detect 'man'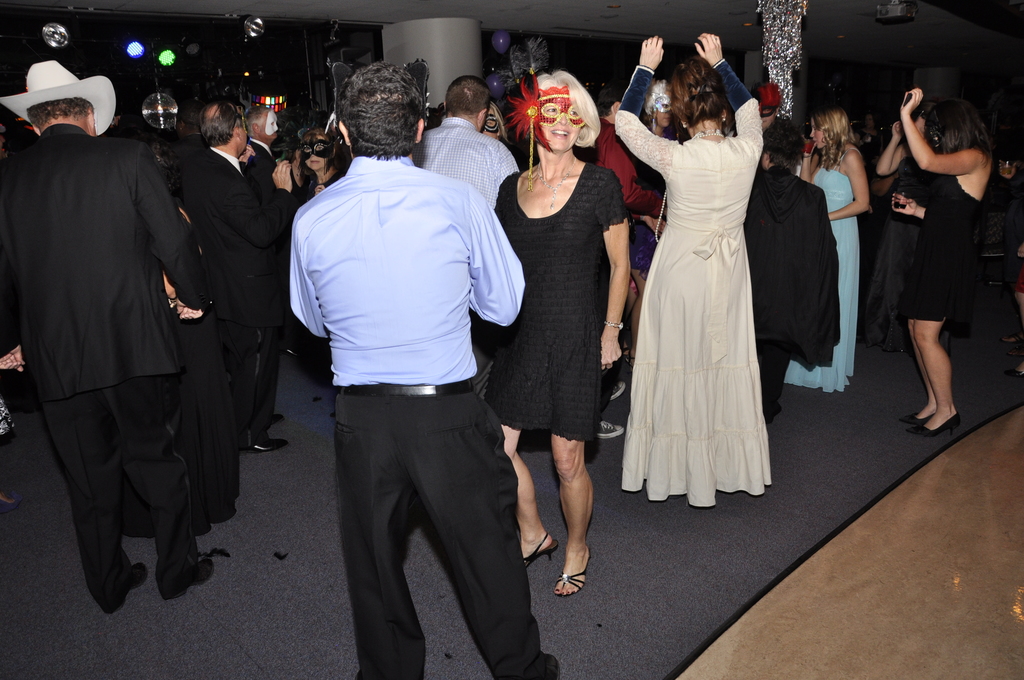
{"left": 190, "top": 99, "right": 280, "bottom": 450}
